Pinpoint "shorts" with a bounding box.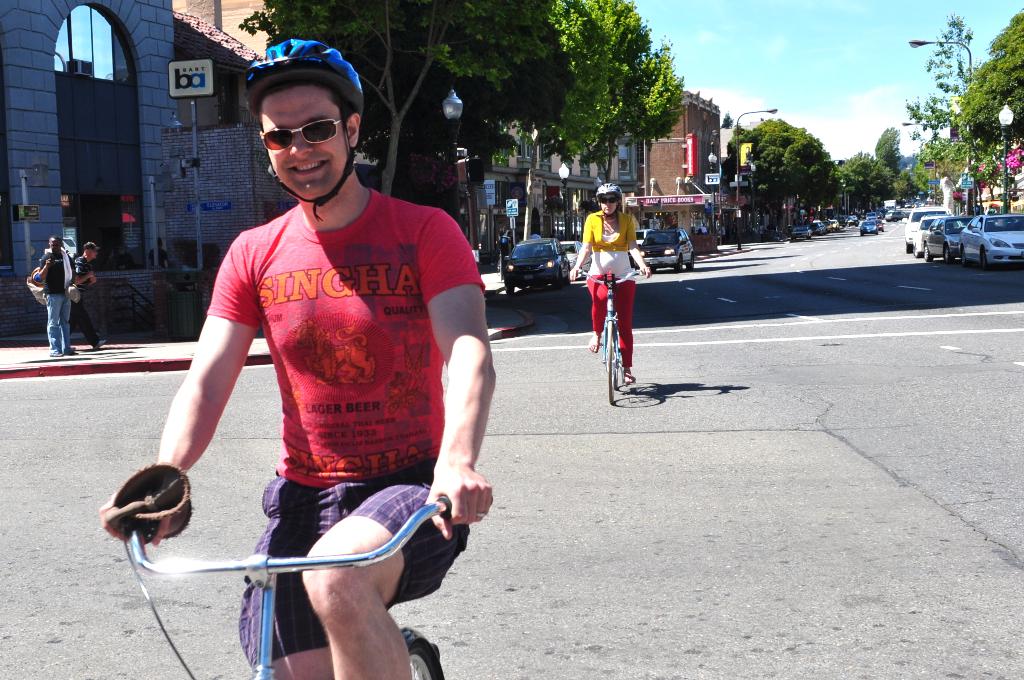
left=236, top=457, right=473, bottom=672.
